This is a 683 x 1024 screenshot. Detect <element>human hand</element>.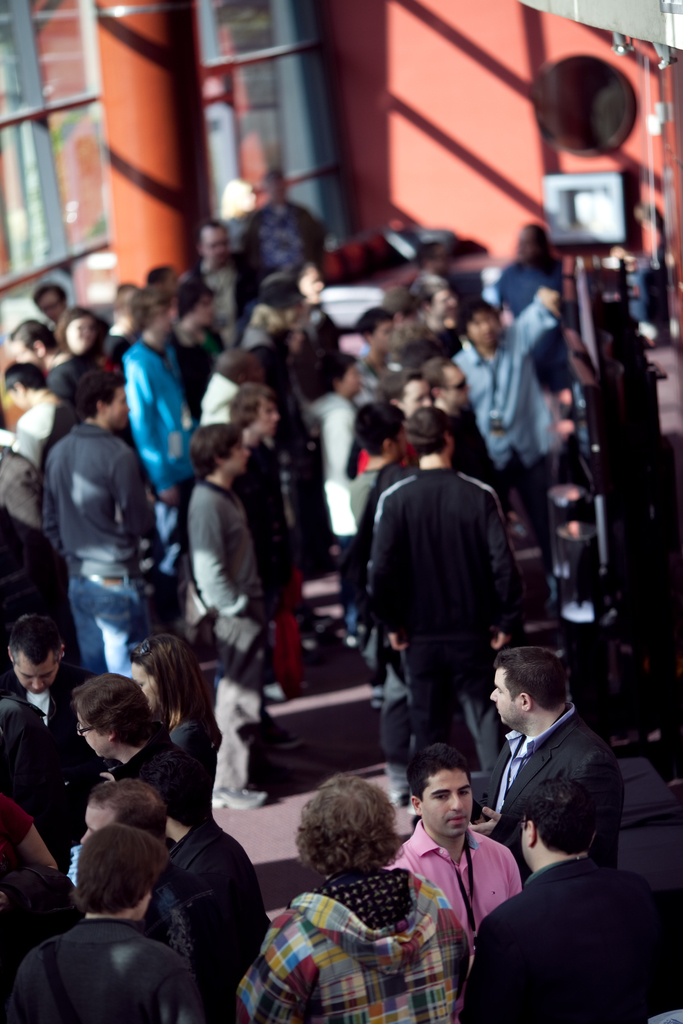
[158,489,179,508].
